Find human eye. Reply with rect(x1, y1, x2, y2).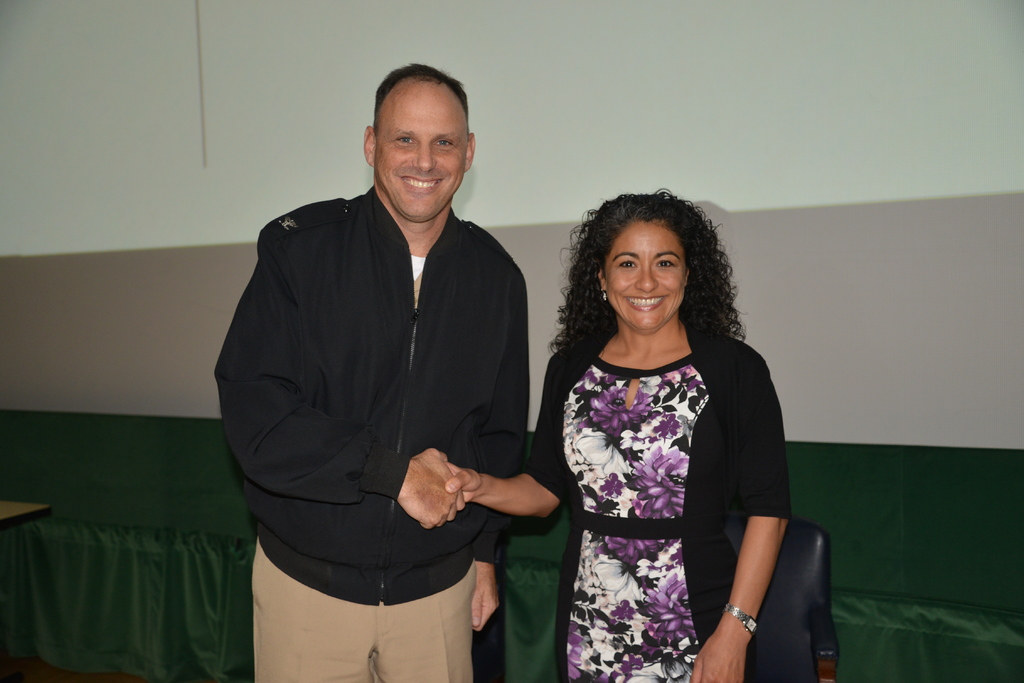
rect(433, 135, 459, 152).
